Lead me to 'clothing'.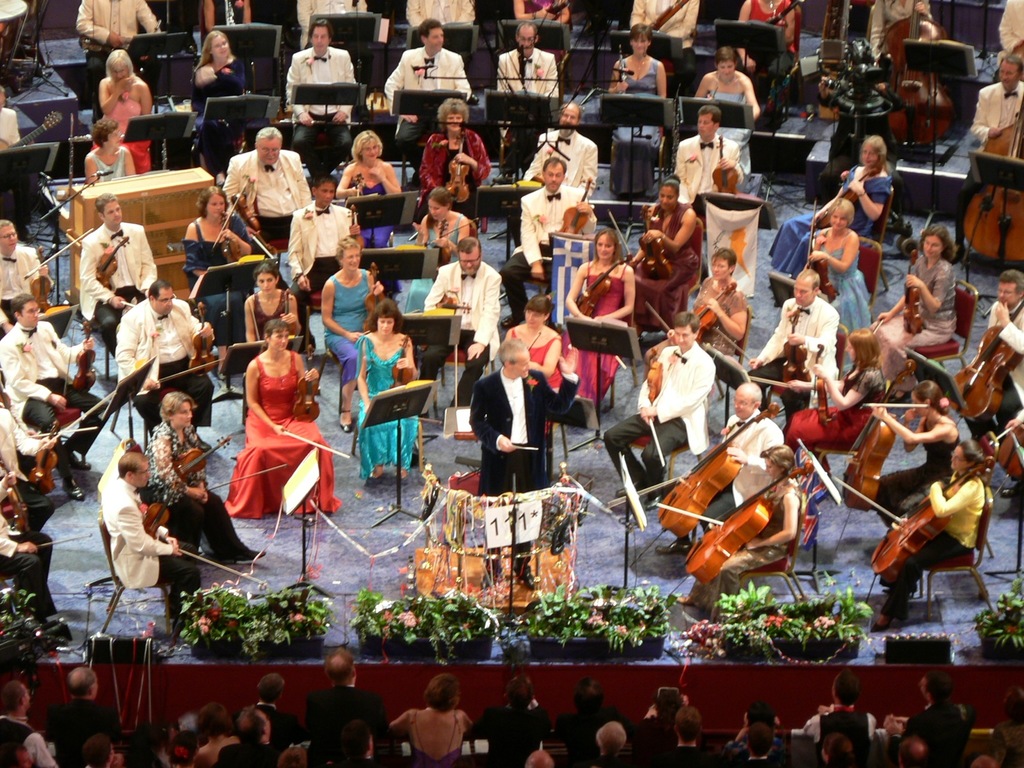
Lead to 965 79 1022 148.
